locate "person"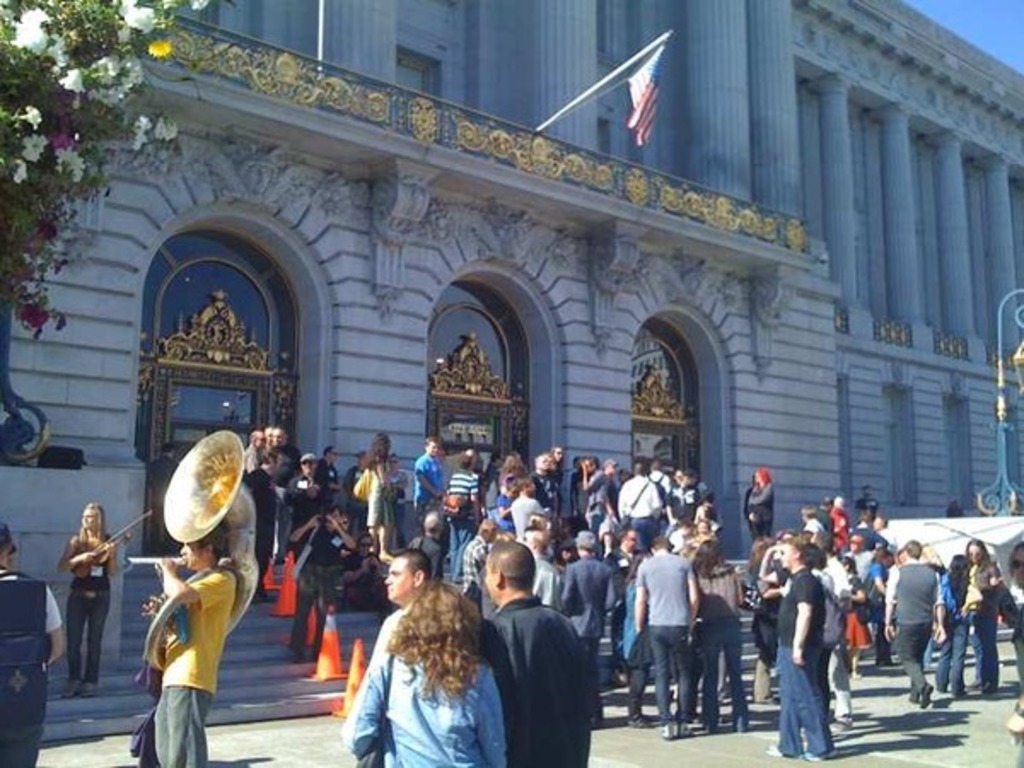
box=[522, 512, 550, 560]
